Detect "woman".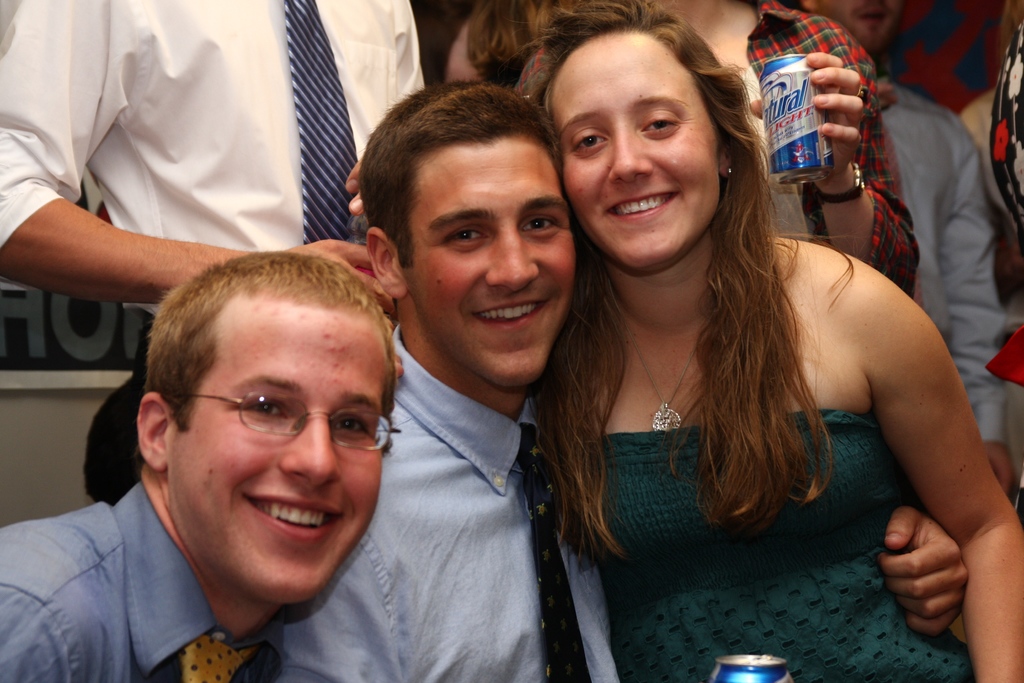
Detected at 447/0/919/299.
